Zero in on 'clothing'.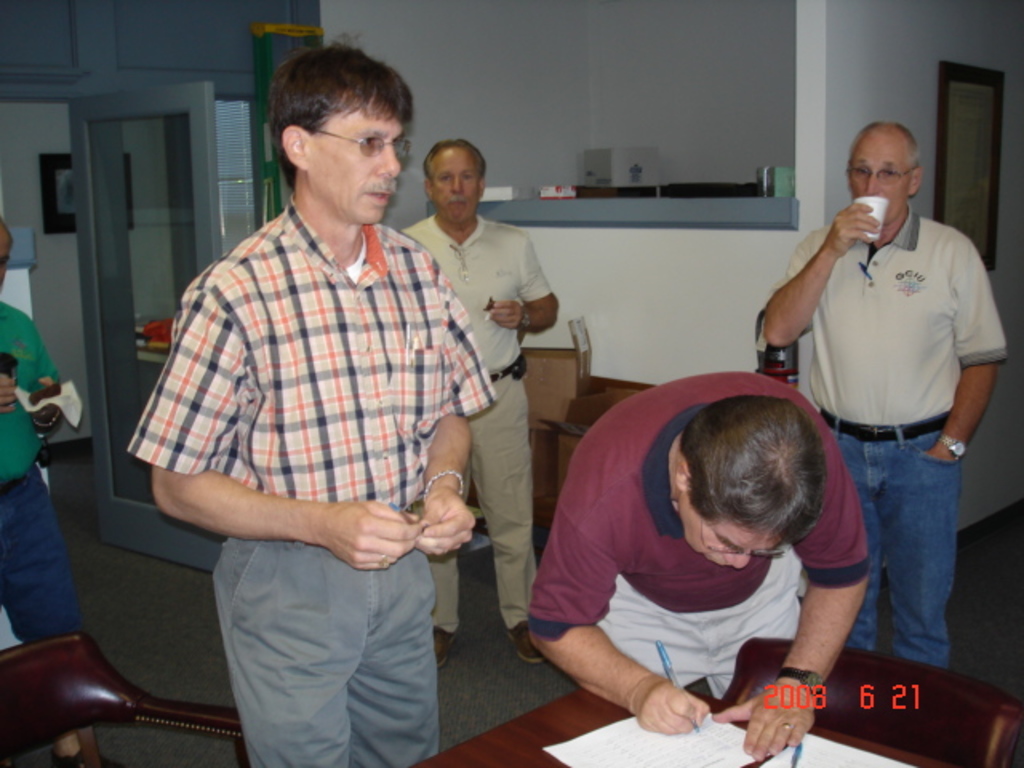
Zeroed in: 0:306:96:754.
